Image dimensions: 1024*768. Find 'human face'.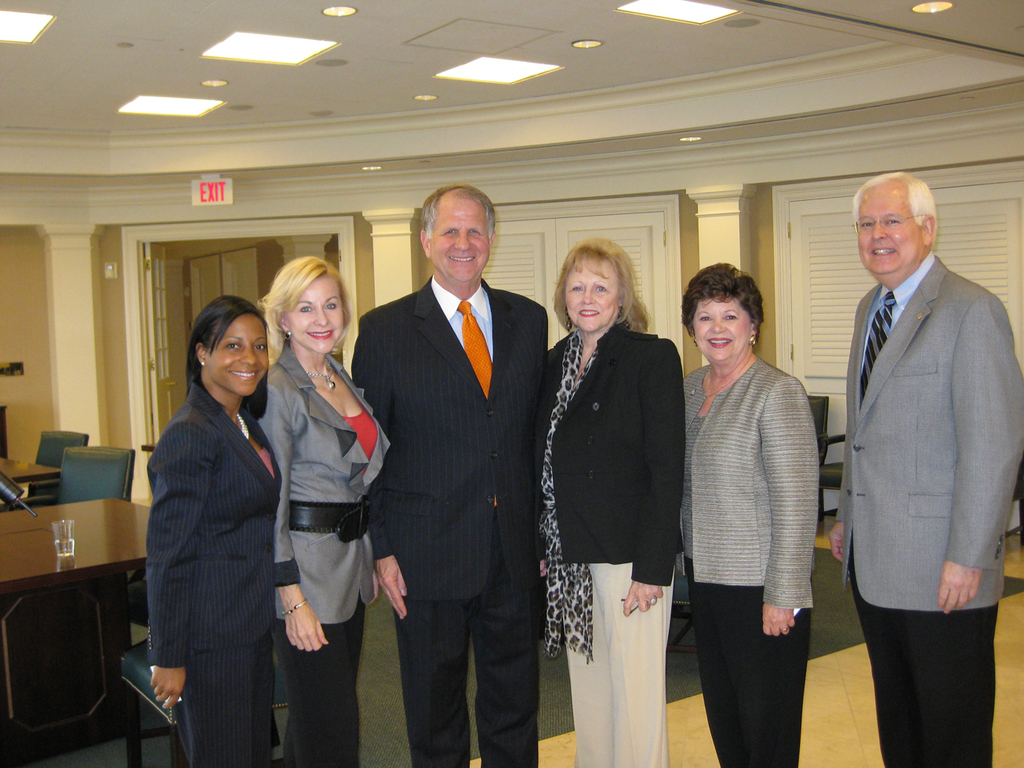
(288,276,344,356).
